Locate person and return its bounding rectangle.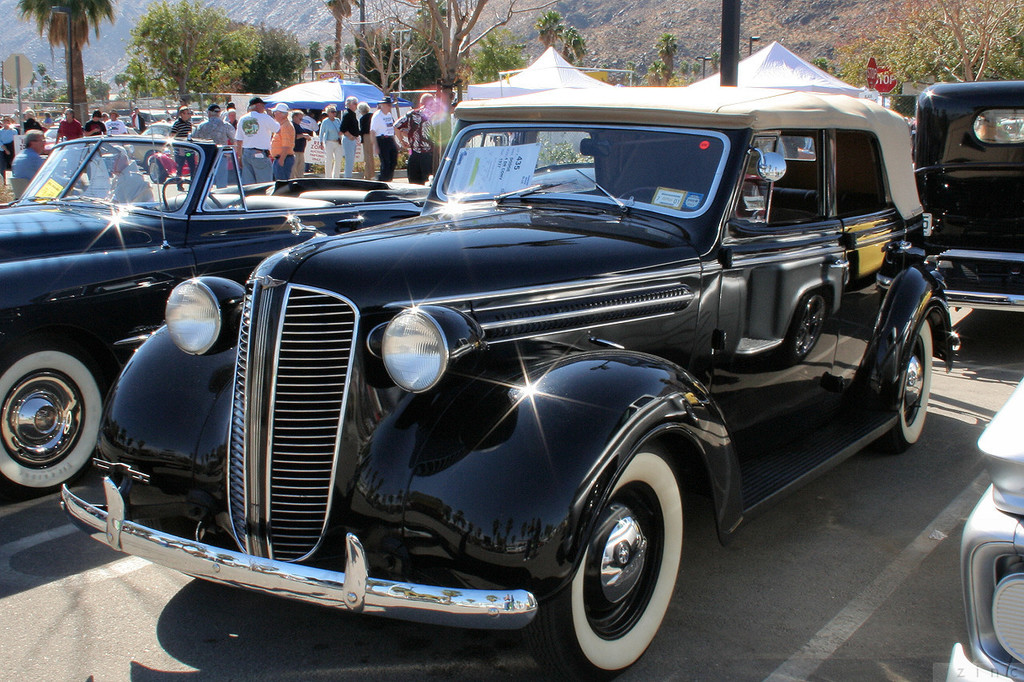
region(6, 127, 51, 201).
